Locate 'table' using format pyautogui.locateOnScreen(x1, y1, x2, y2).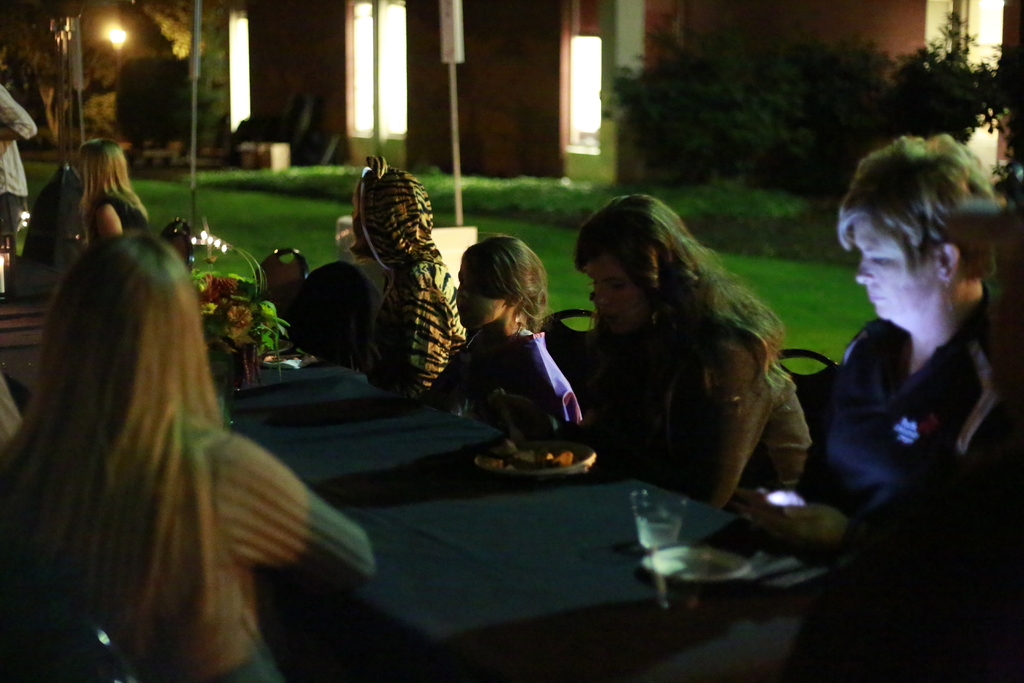
pyautogui.locateOnScreen(0, 289, 365, 407).
